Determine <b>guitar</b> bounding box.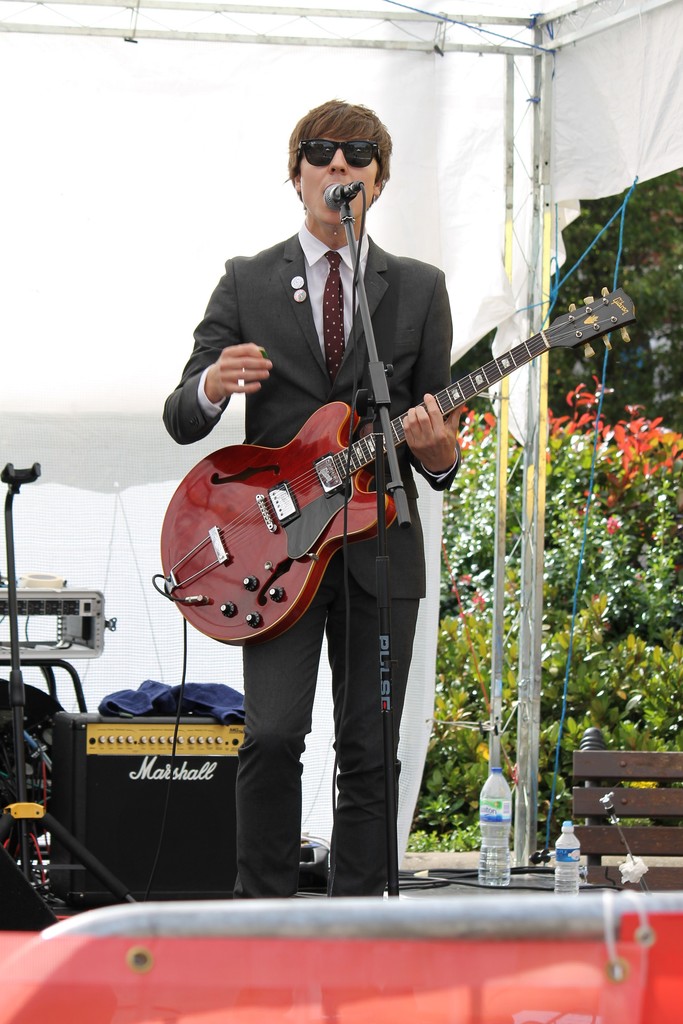
Determined: box(152, 289, 636, 652).
